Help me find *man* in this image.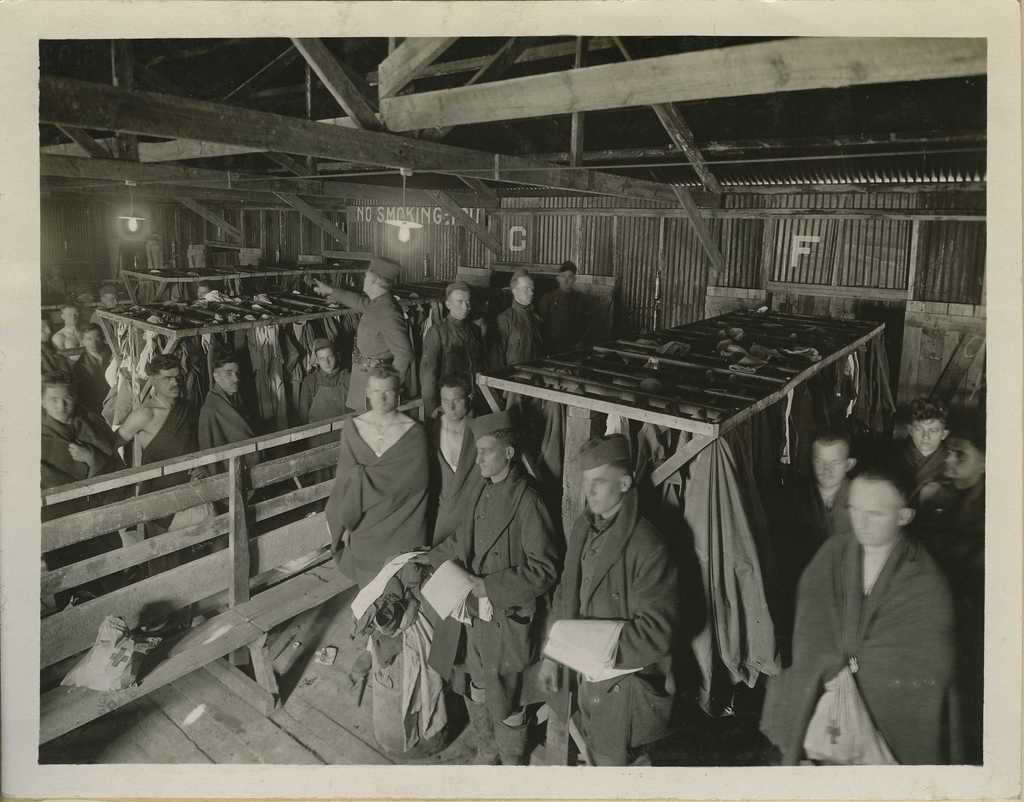
Found it: crop(64, 324, 119, 419).
